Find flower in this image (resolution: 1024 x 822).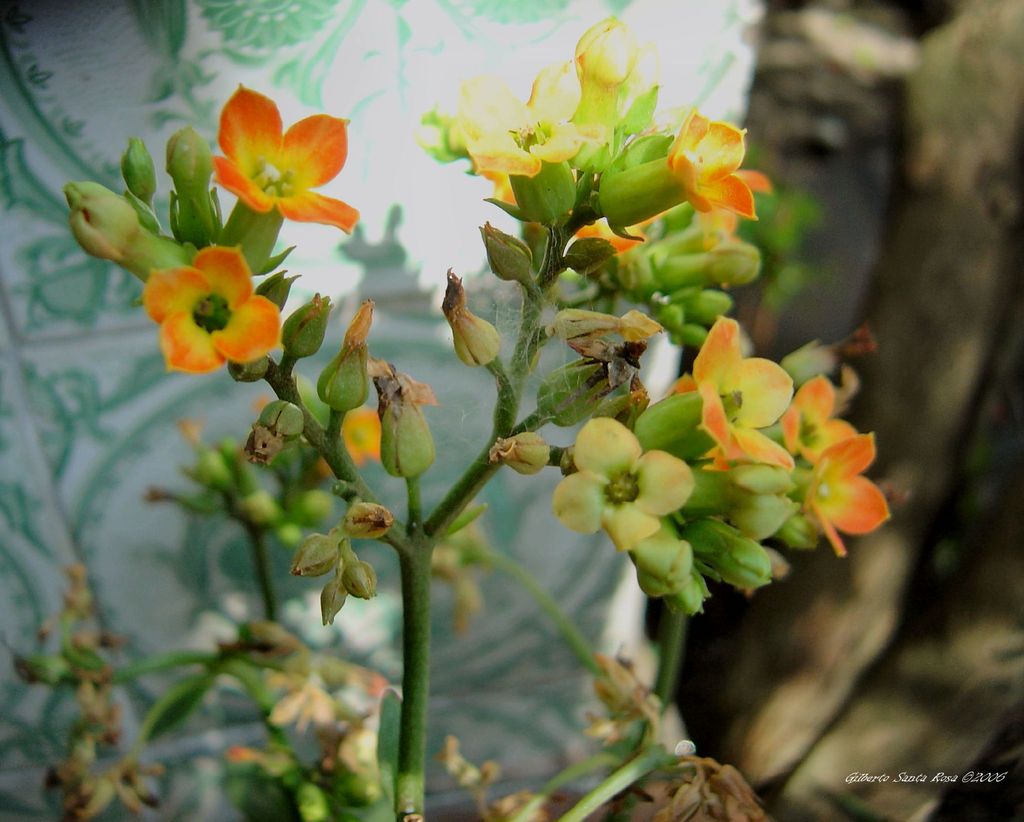
{"left": 477, "top": 216, "right": 529, "bottom": 280}.
